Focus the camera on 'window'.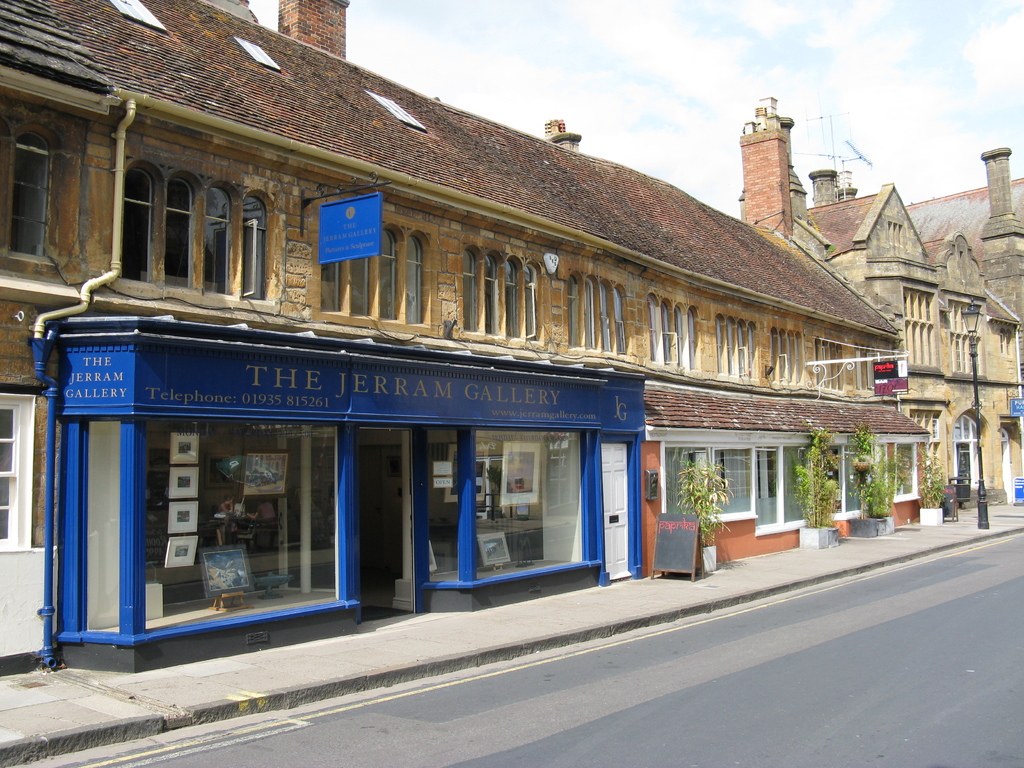
Focus region: left=0, top=109, right=63, bottom=264.
